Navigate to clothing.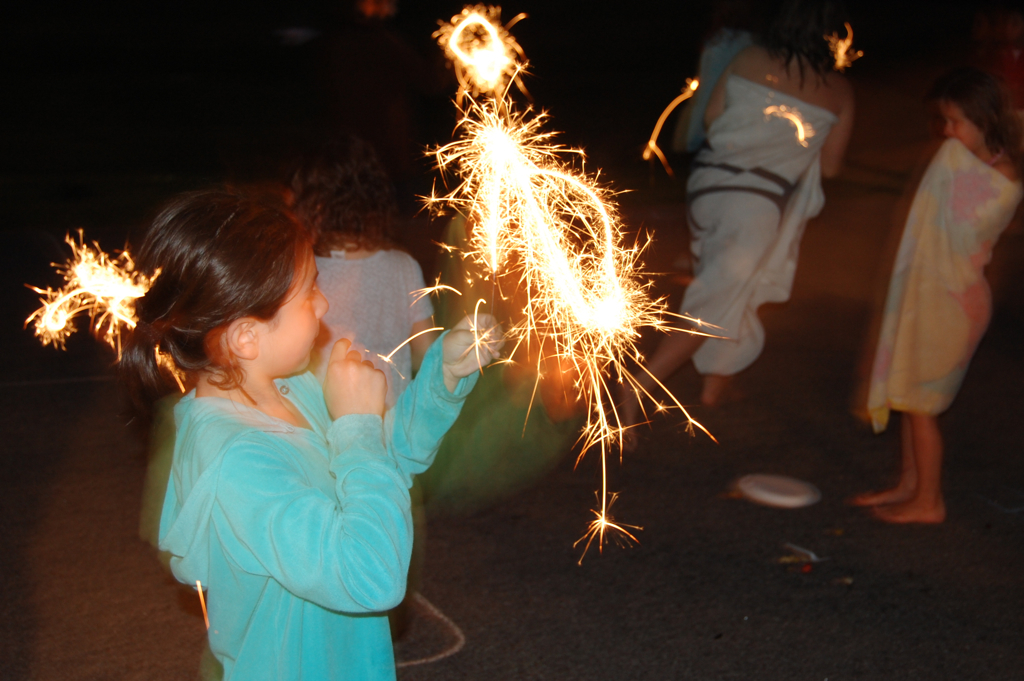
Navigation target: x1=696, y1=31, x2=741, y2=136.
